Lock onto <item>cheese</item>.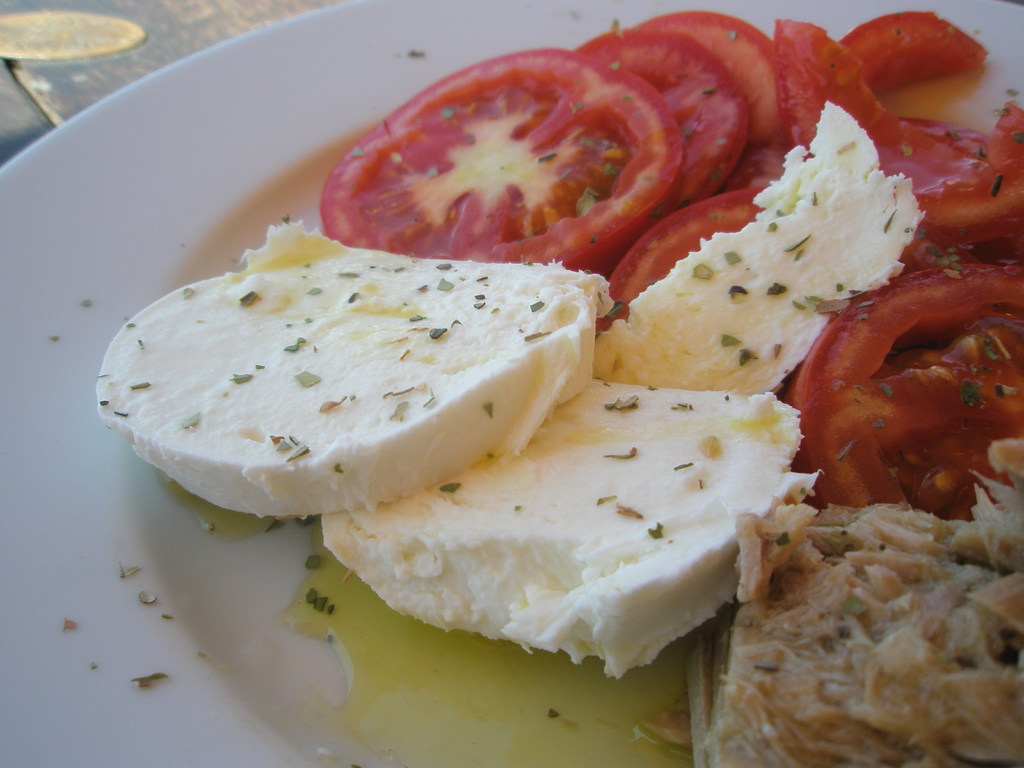
Locked: [x1=317, y1=376, x2=811, y2=680].
